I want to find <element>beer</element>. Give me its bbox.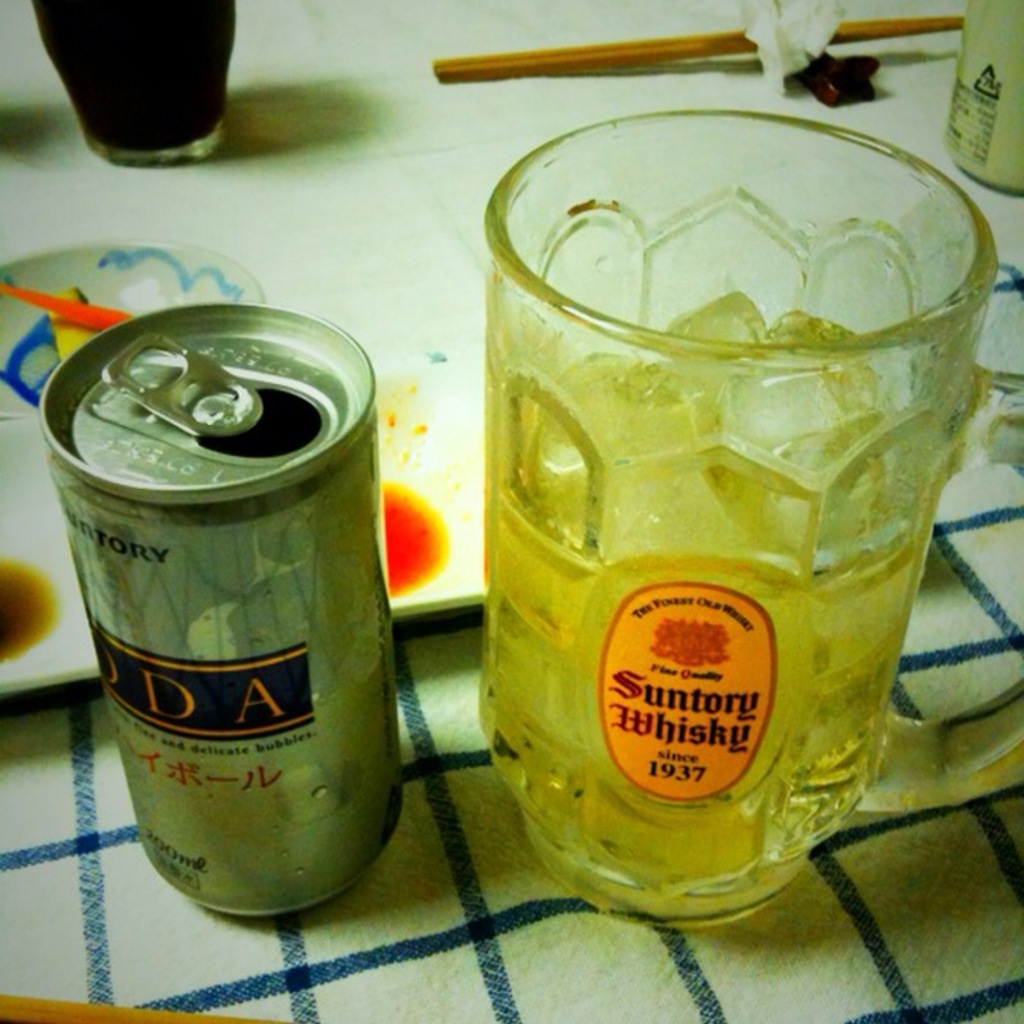
box=[9, 0, 243, 172].
